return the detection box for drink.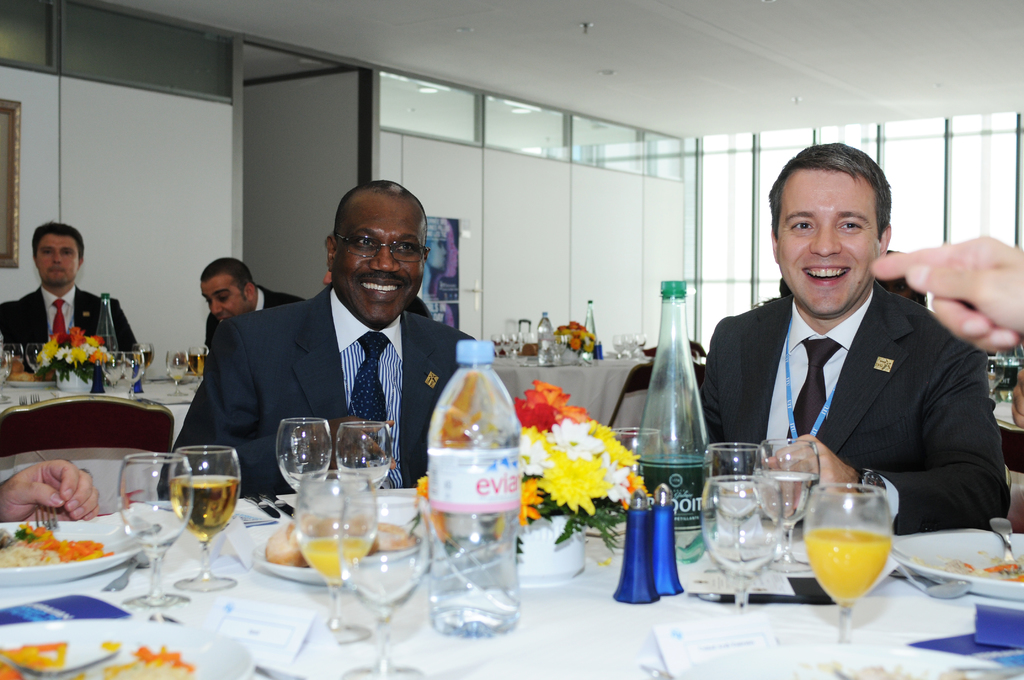
<bbox>586, 303, 595, 343</bbox>.
